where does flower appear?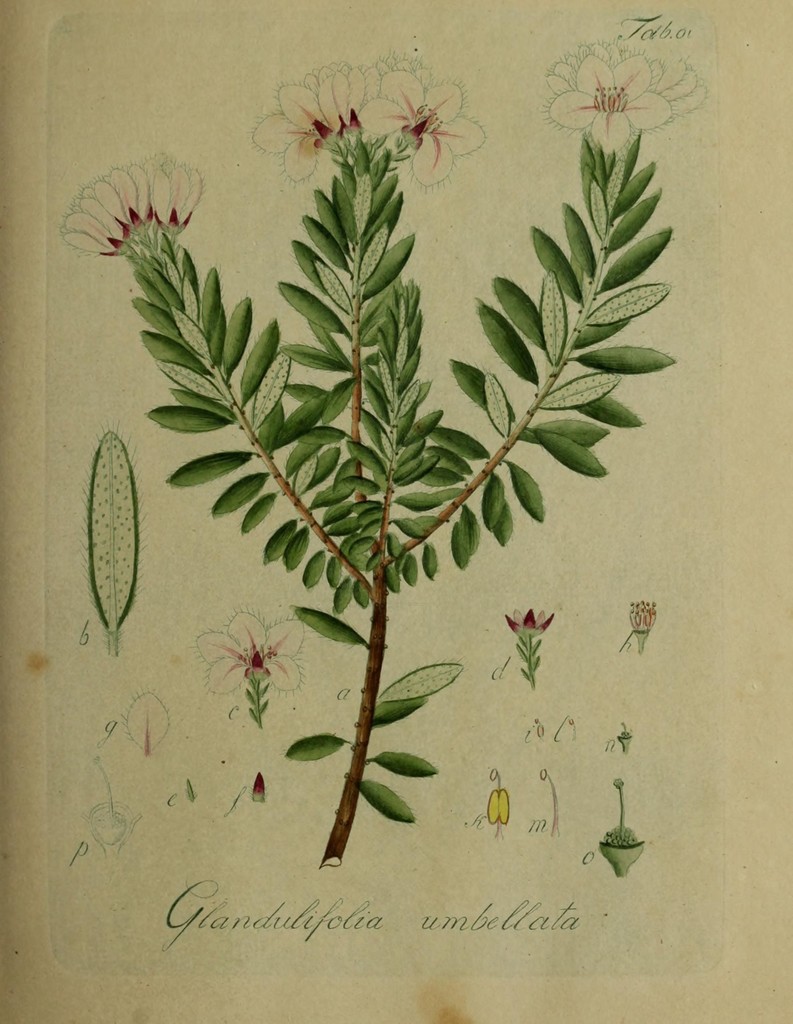
Appears at l=60, t=152, r=208, b=257.
